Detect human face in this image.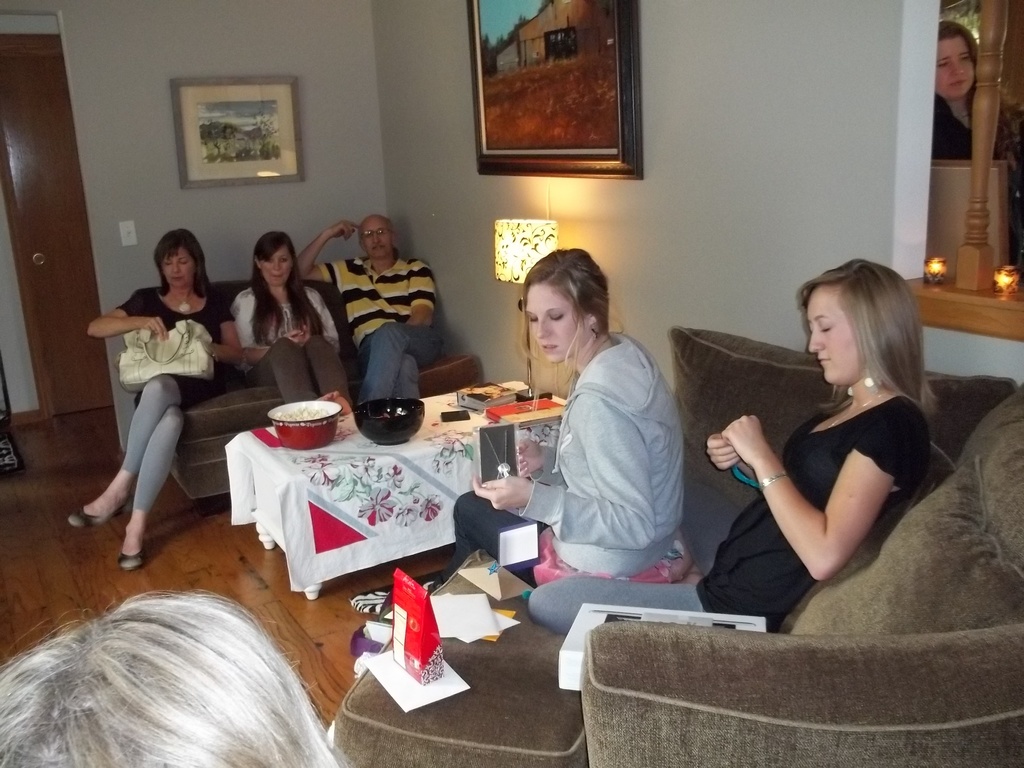
Detection: detection(523, 282, 591, 363).
